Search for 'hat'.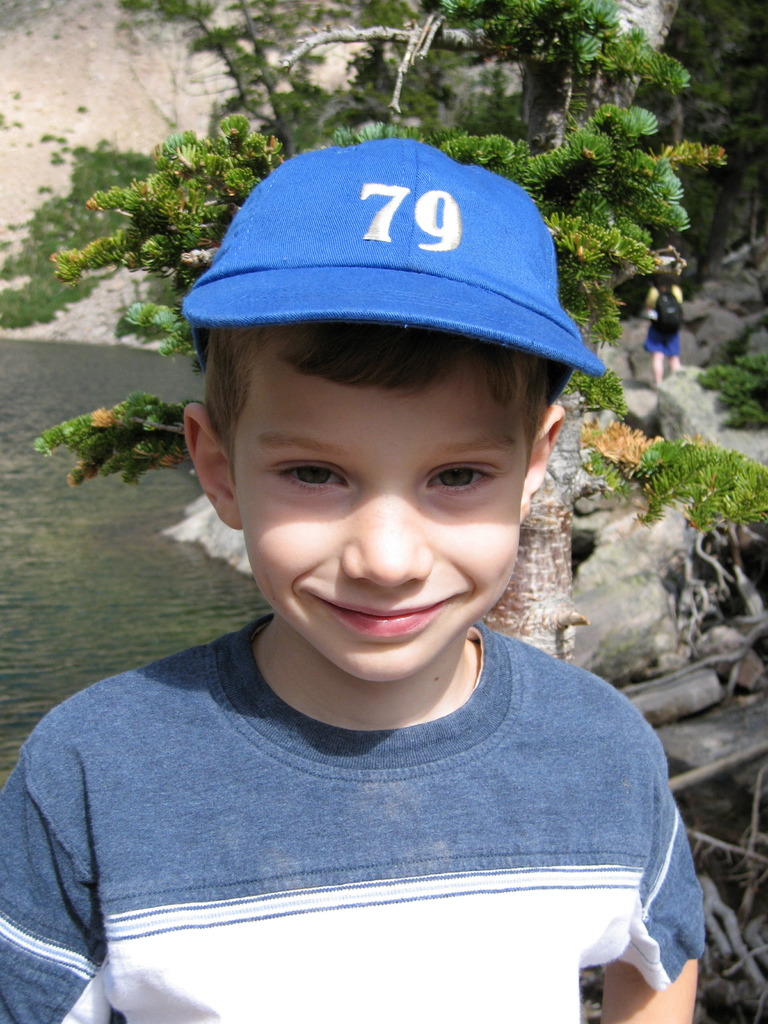
Found at {"x1": 180, "y1": 135, "x2": 605, "y2": 376}.
